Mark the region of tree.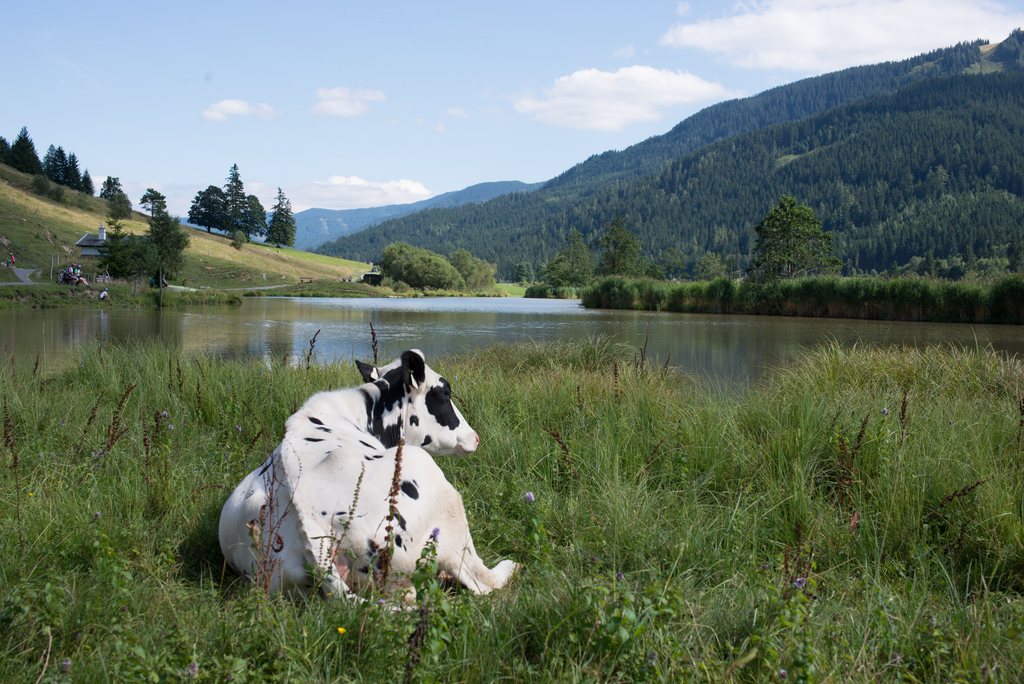
Region: pyautogui.locateOnScreen(688, 250, 726, 283).
